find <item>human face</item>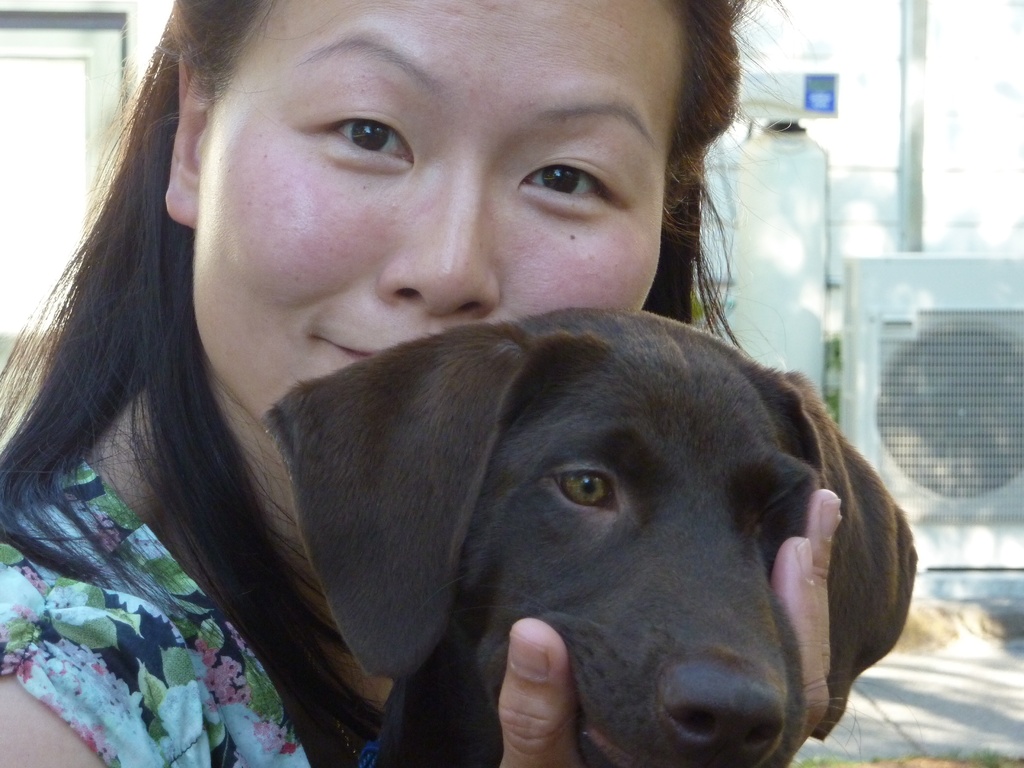
[x1=194, y1=0, x2=676, y2=421]
